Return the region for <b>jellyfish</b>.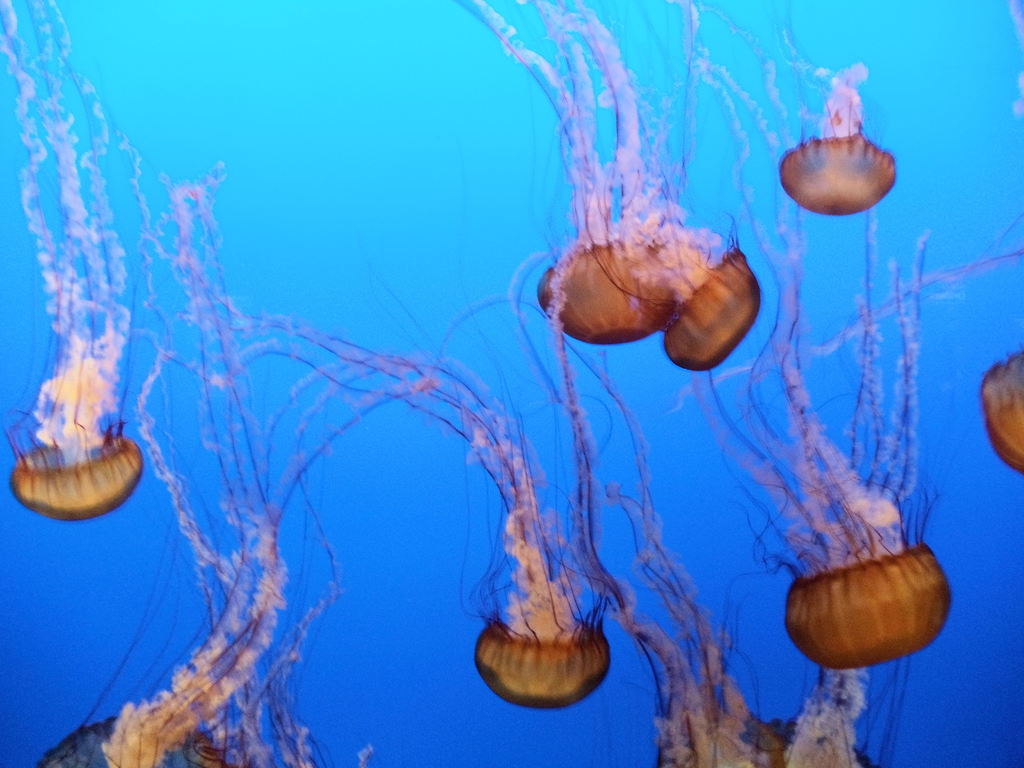
bbox=[35, 177, 350, 767].
